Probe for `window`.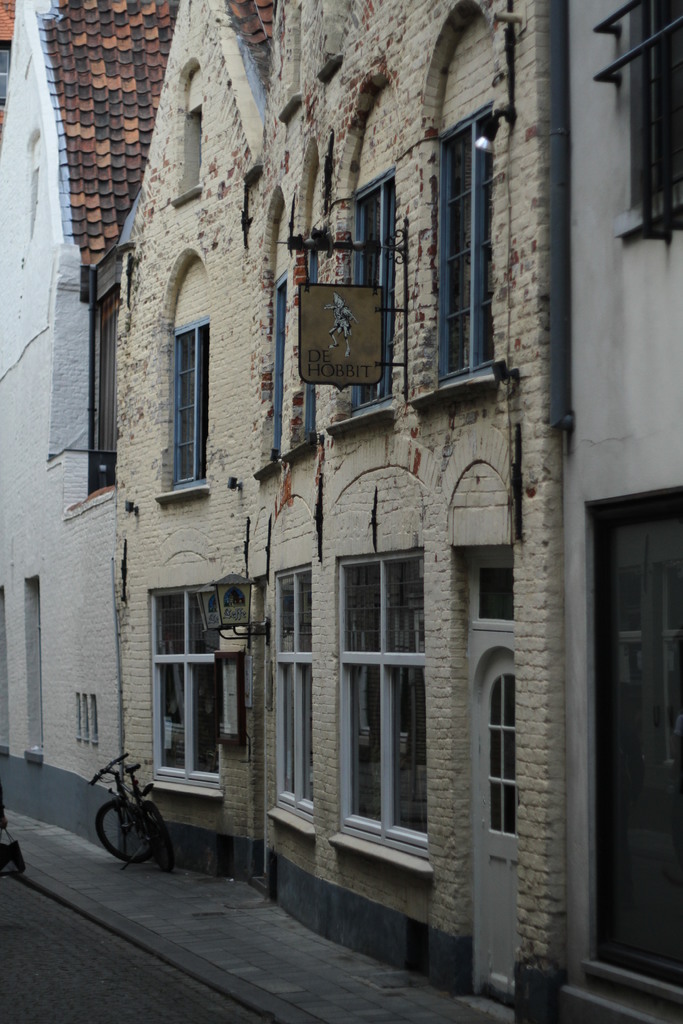
Probe result: [0,586,10,749].
